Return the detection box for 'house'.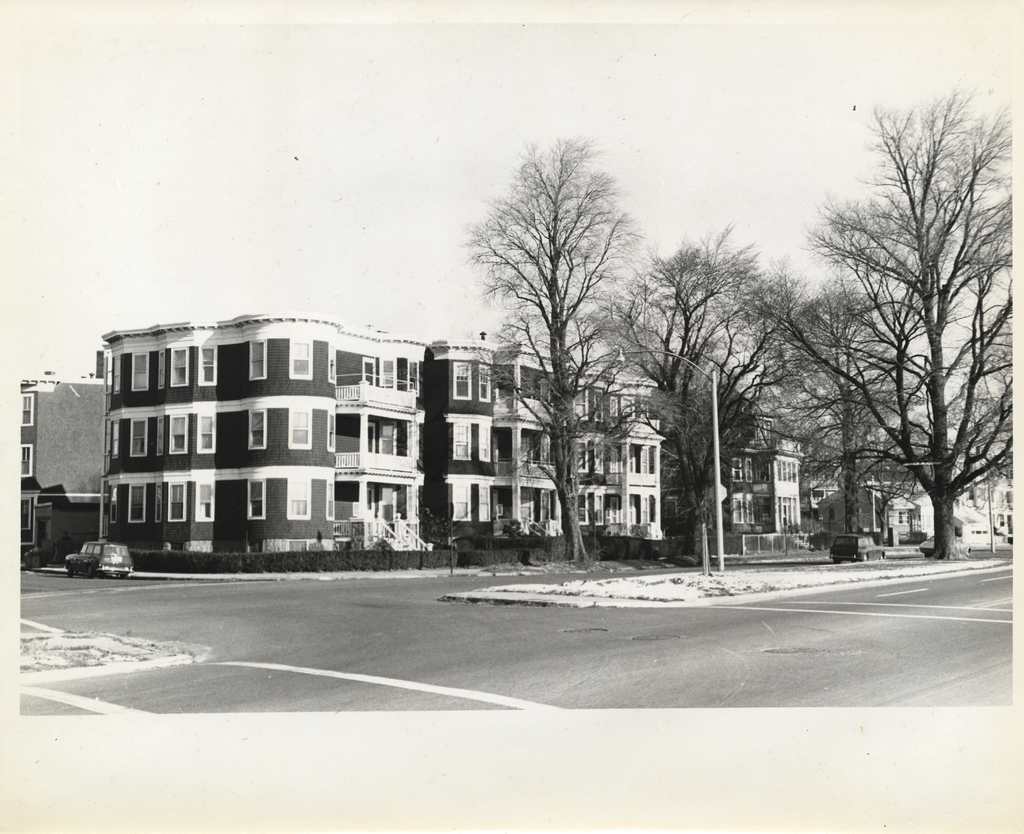
locate(424, 337, 673, 548).
